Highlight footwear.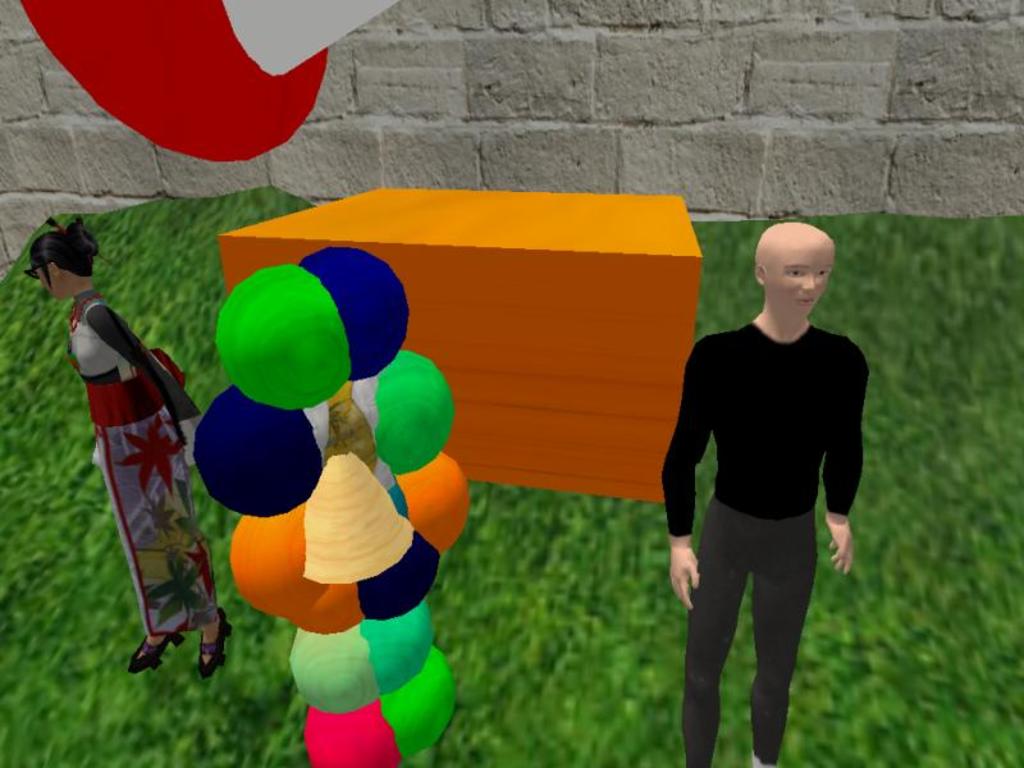
Highlighted region: box(128, 632, 184, 675).
